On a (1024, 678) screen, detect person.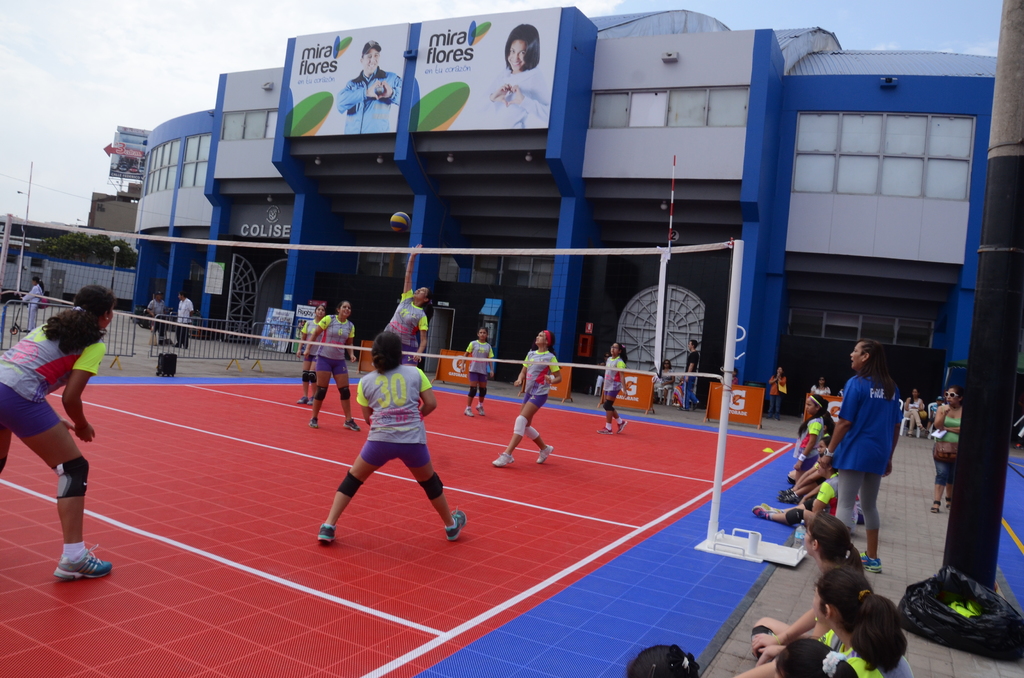
Rect(157, 323, 177, 380).
